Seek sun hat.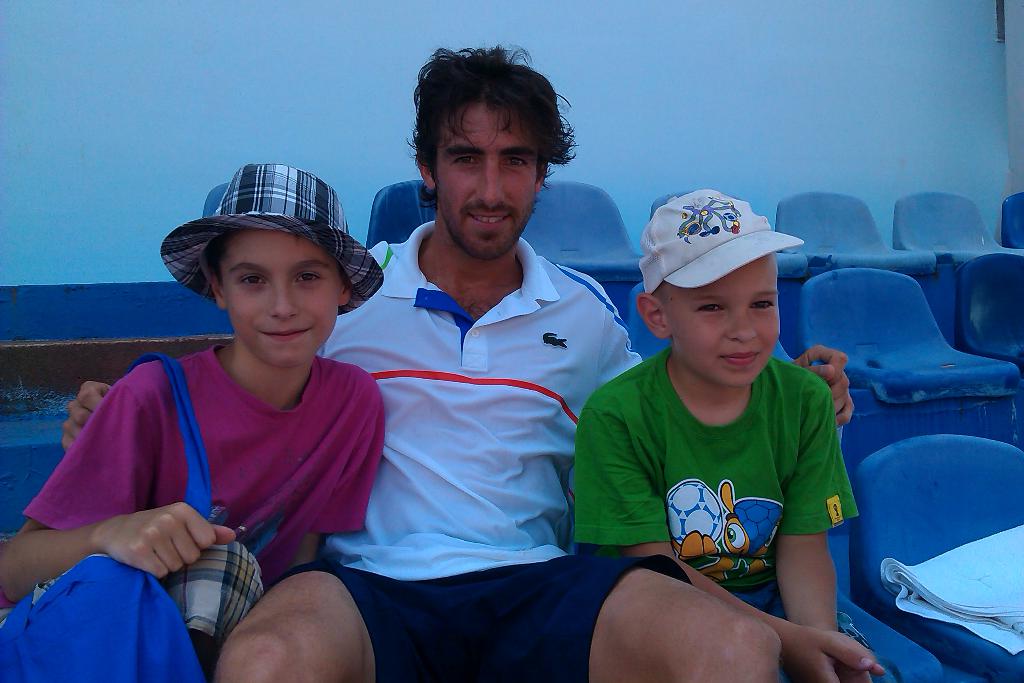
crop(641, 191, 806, 304).
